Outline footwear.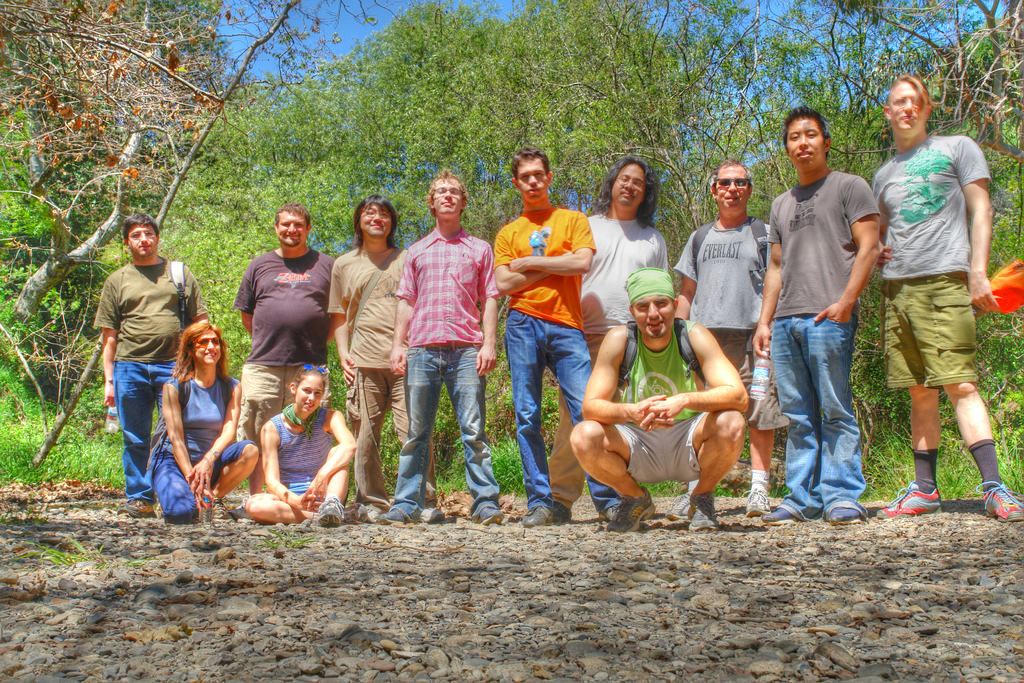
Outline: 385:509:416:526.
